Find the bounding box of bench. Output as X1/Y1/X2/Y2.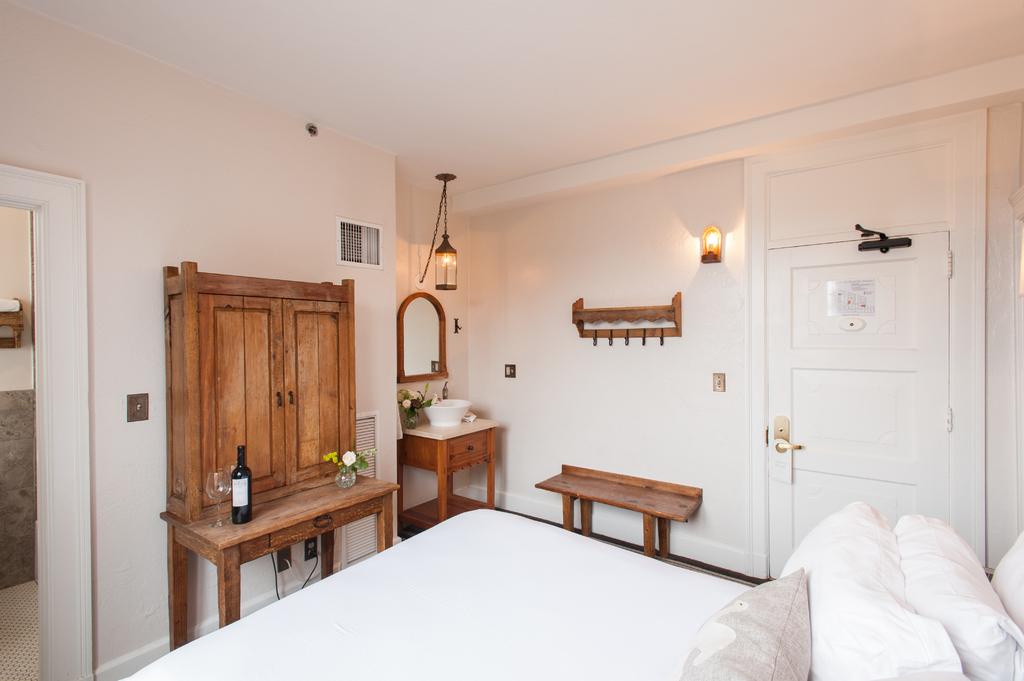
536/483/728/575.
